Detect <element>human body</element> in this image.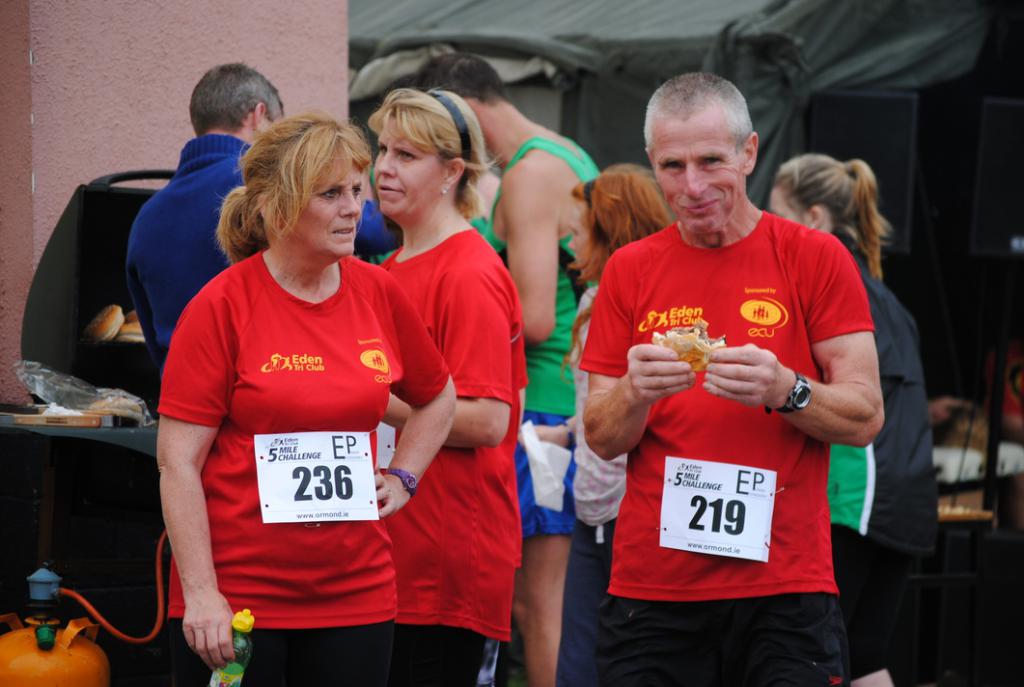
Detection: (left=519, top=164, right=678, bottom=686).
